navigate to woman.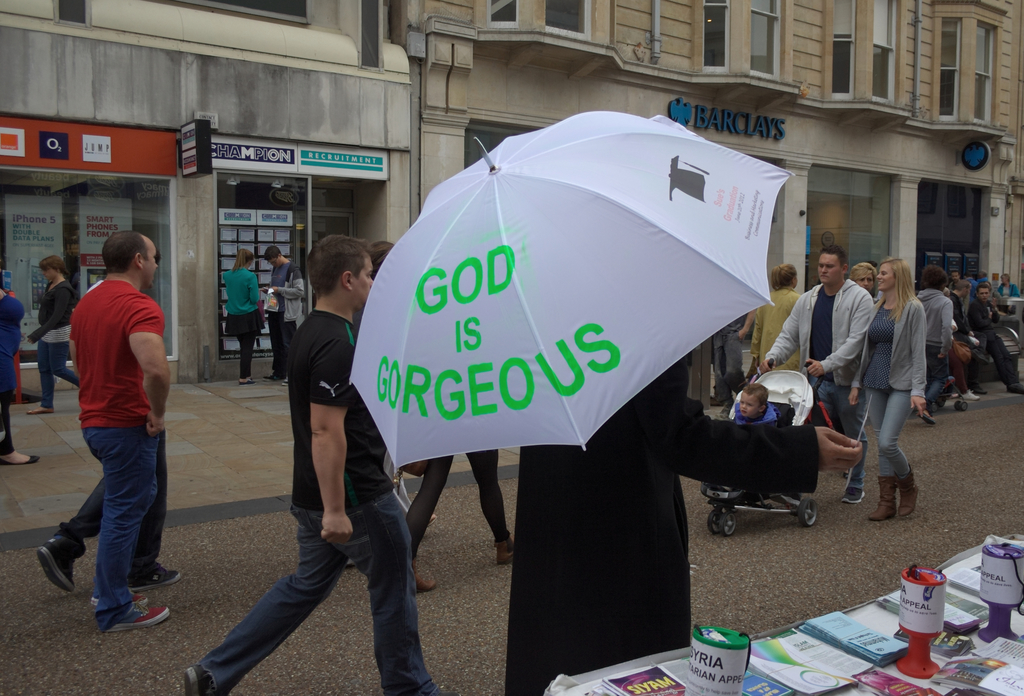
Navigation target: locate(224, 251, 267, 386).
